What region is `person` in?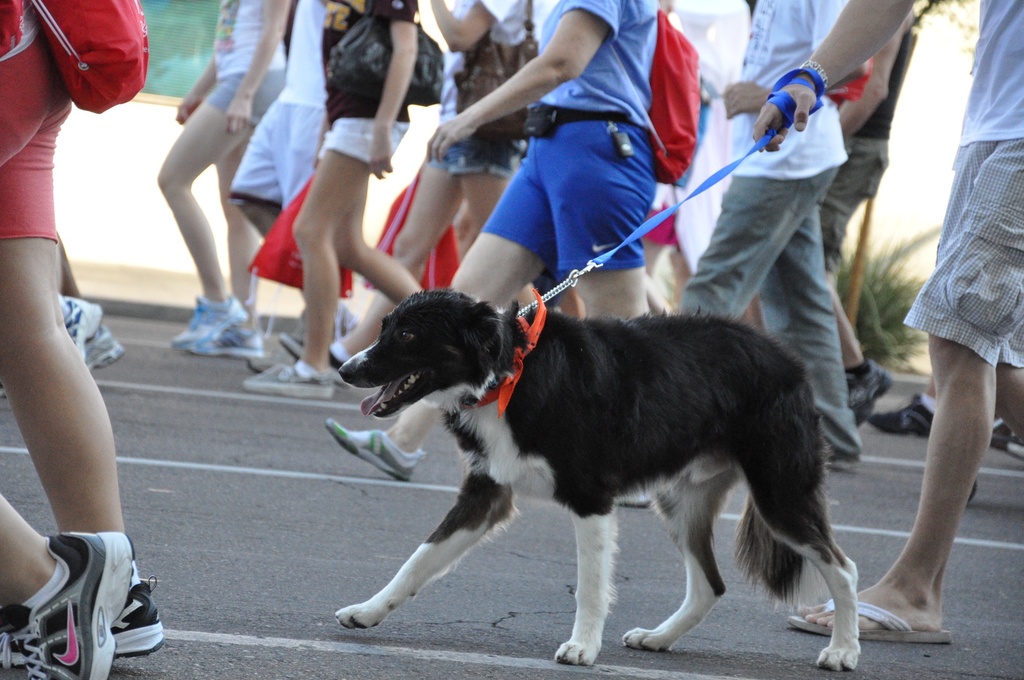
bbox=[750, 0, 1023, 651].
